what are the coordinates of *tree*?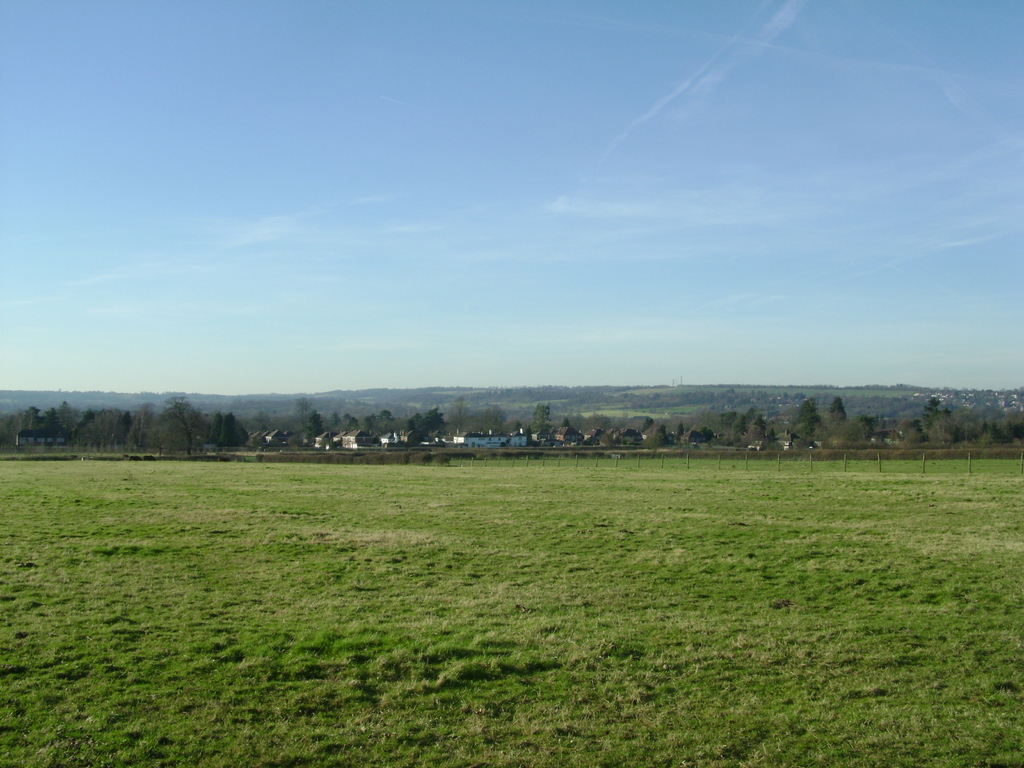
select_region(824, 393, 847, 435).
